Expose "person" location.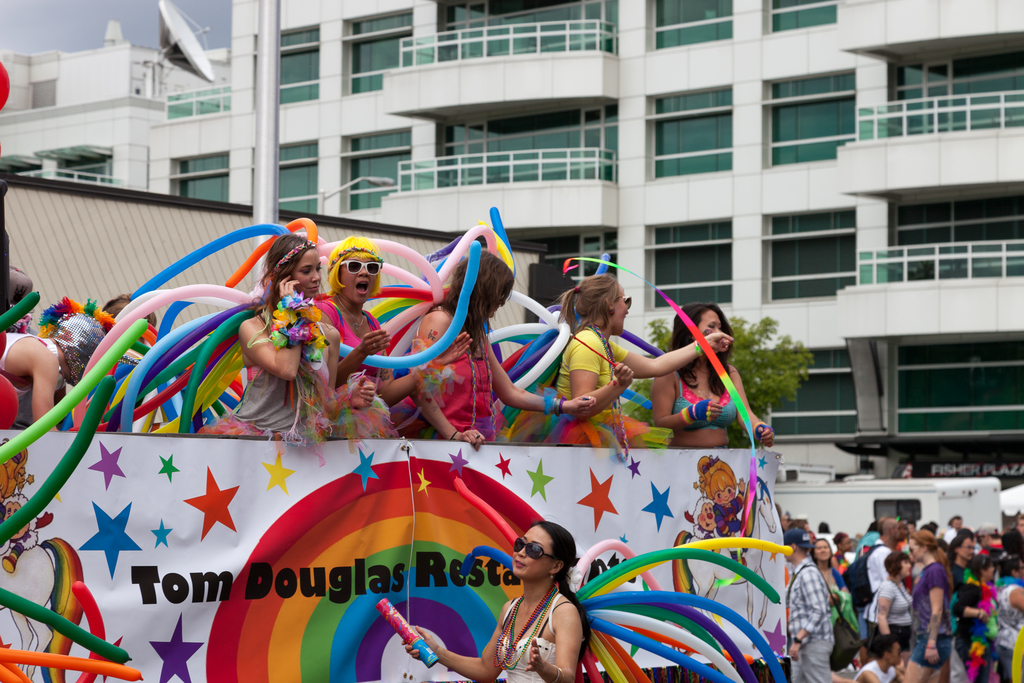
Exposed at x1=403 y1=245 x2=599 y2=447.
